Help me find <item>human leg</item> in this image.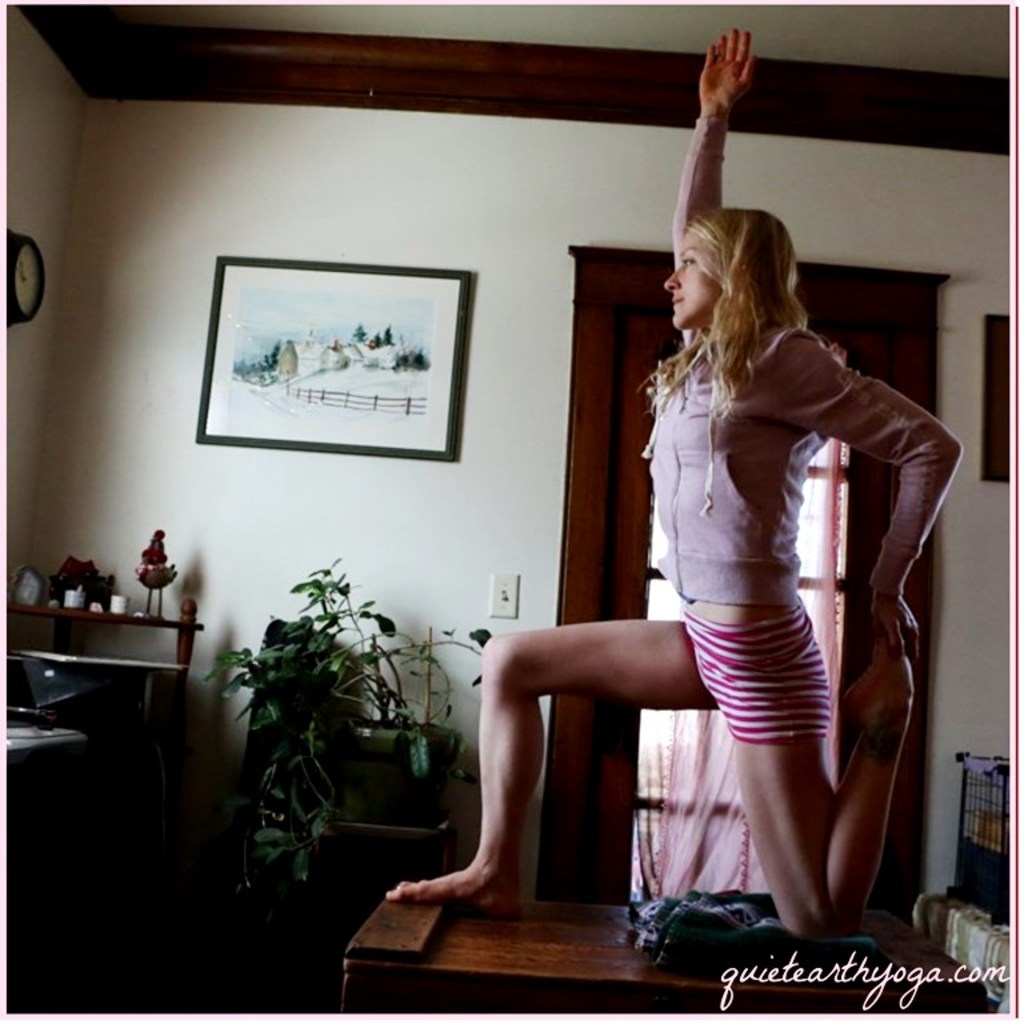
Found it: (384, 617, 711, 921).
